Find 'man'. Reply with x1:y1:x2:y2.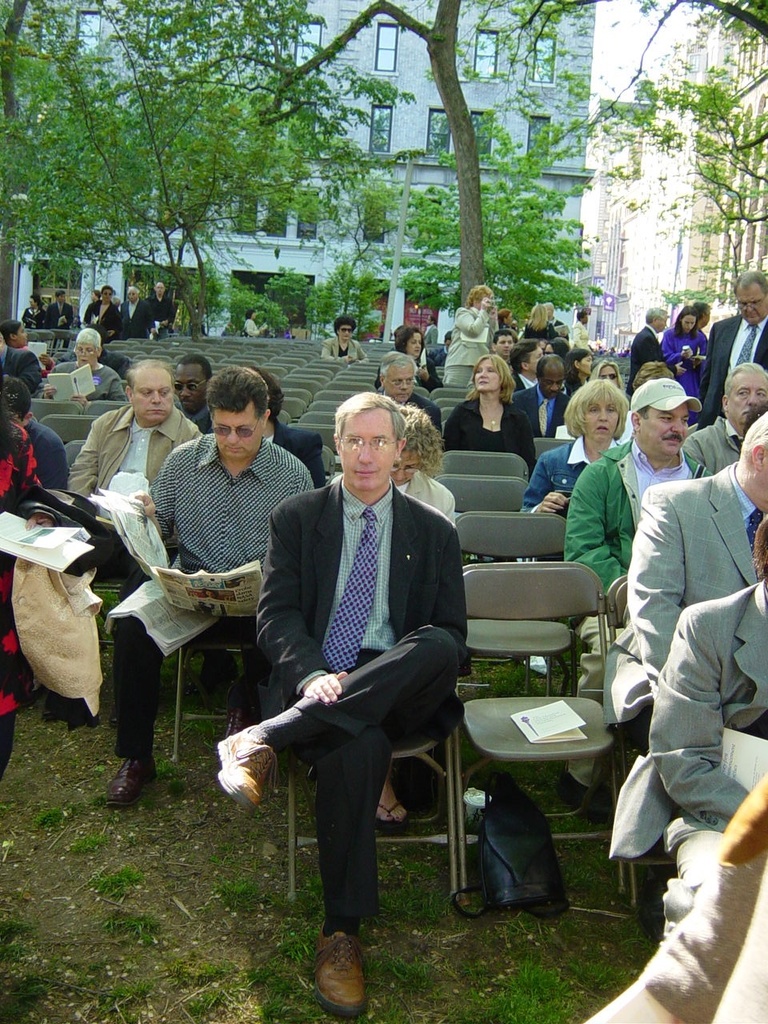
613:515:767:938.
